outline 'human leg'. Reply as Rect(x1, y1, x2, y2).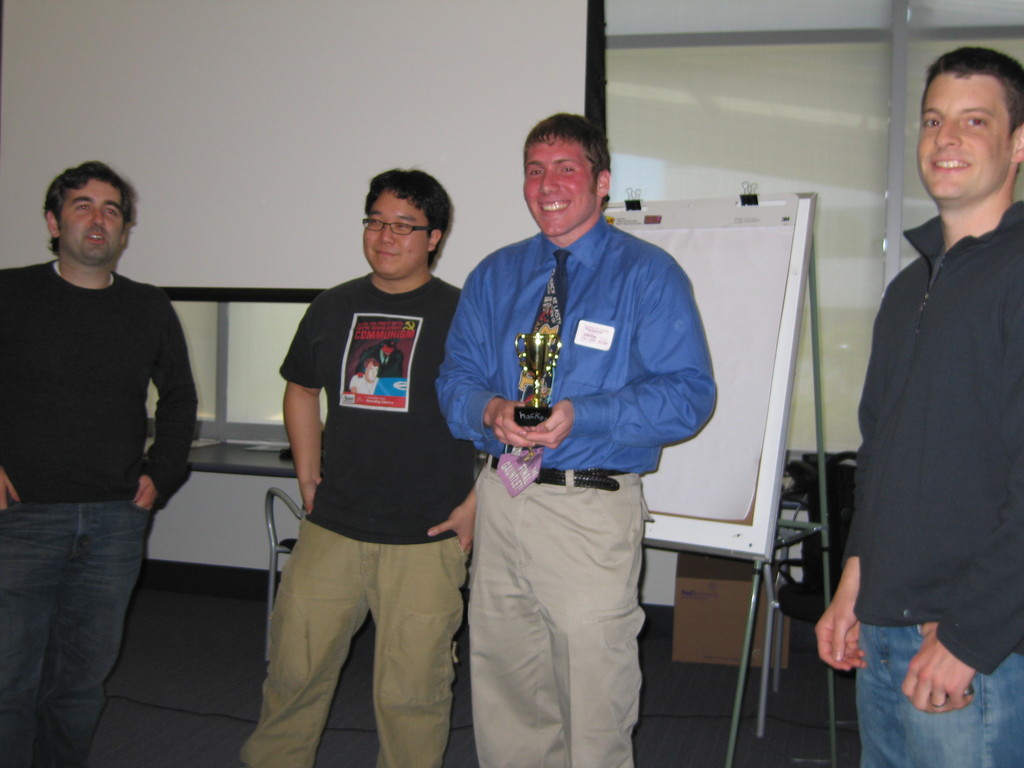
Rect(36, 488, 152, 767).
